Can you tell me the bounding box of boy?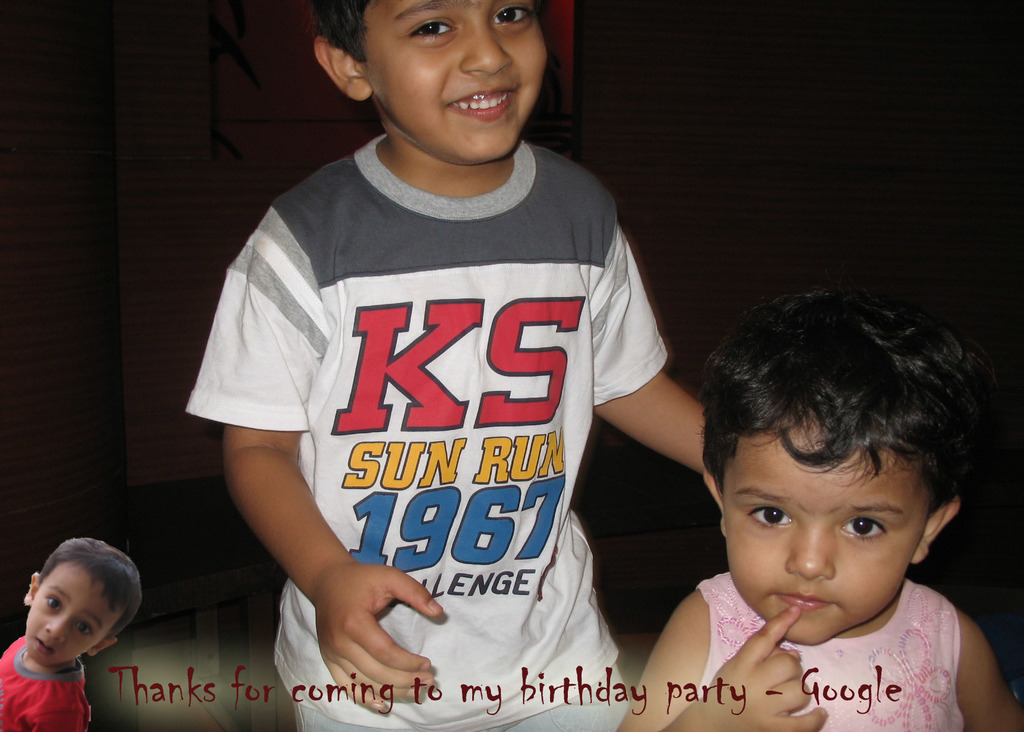
[180, 0, 717, 708].
